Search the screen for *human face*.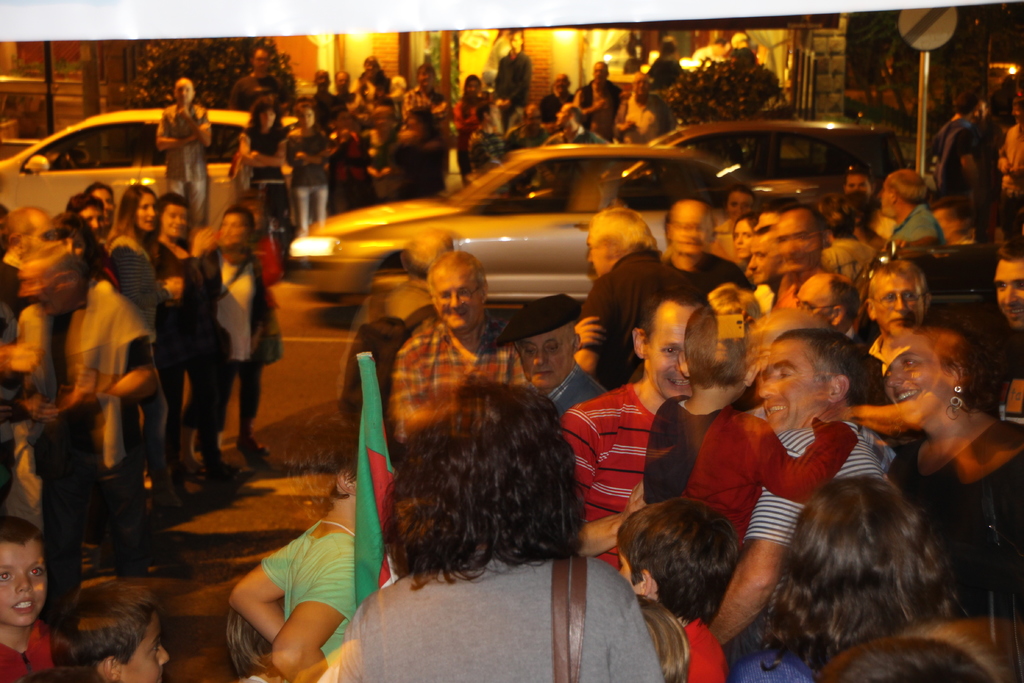
Found at rect(751, 240, 774, 287).
